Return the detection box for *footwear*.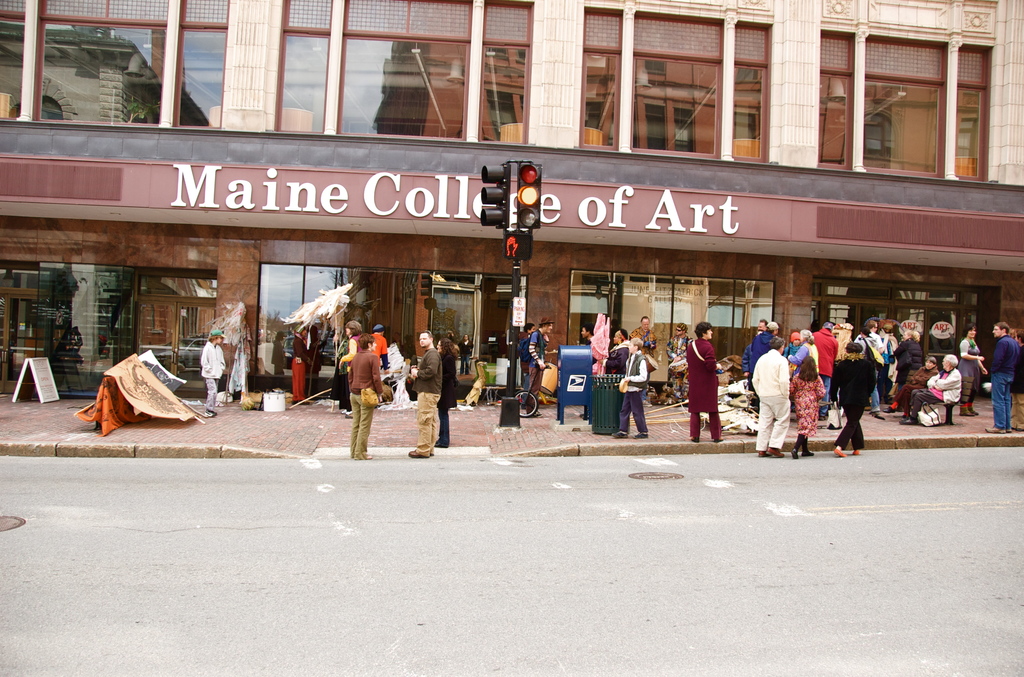
l=984, t=424, r=1006, b=434.
